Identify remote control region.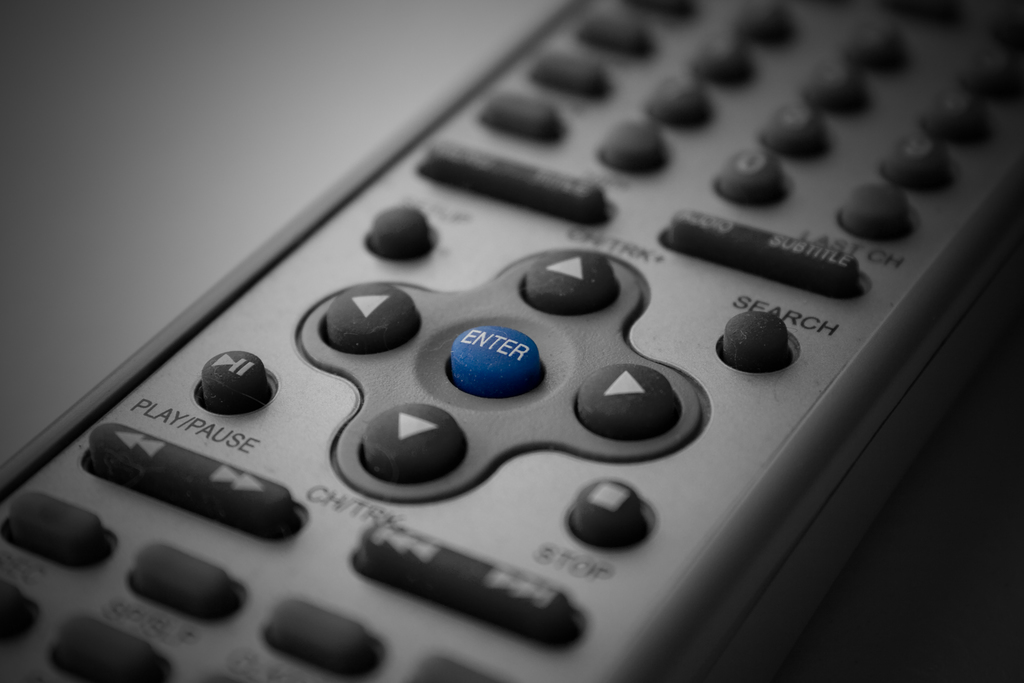
Region: (x1=0, y1=0, x2=1023, y2=682).
